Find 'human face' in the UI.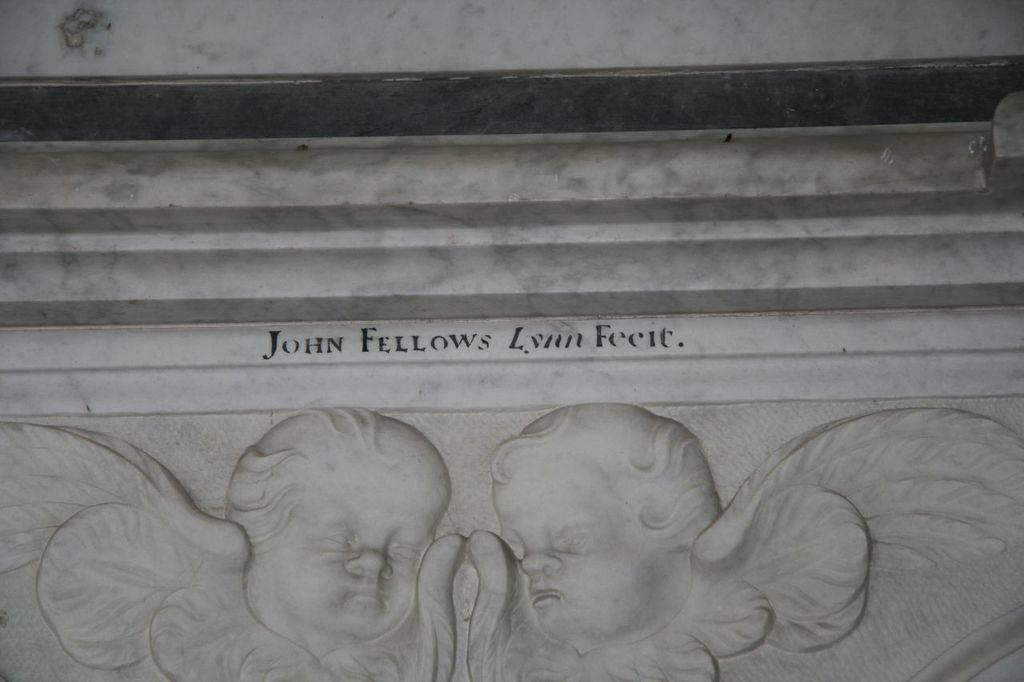
UI element at [496,456,669,647].
